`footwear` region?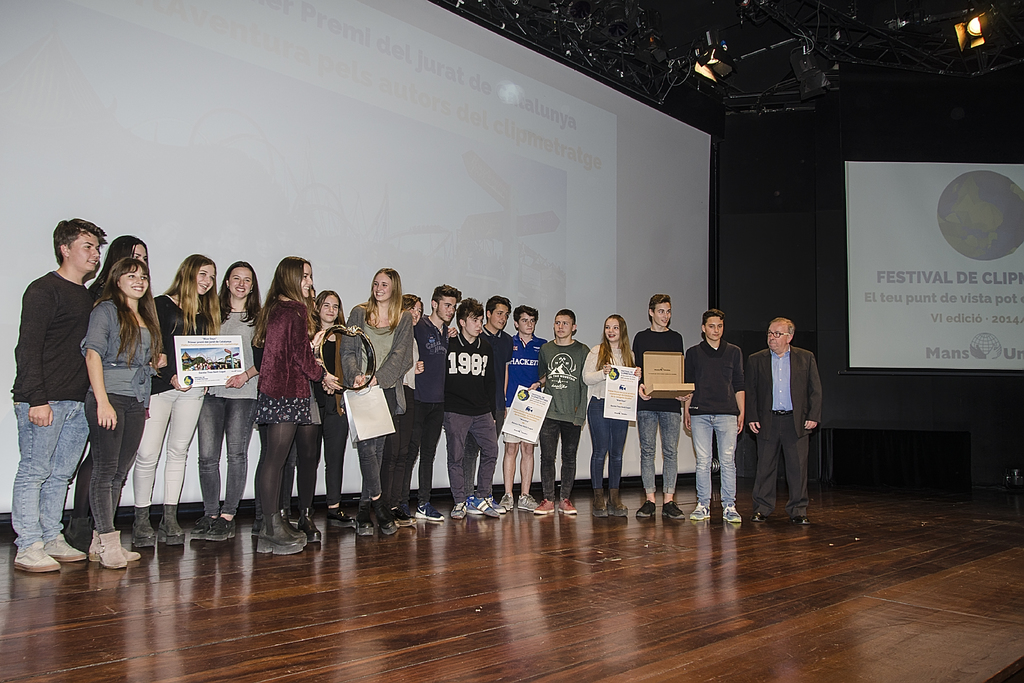
[129,504,156,550]
